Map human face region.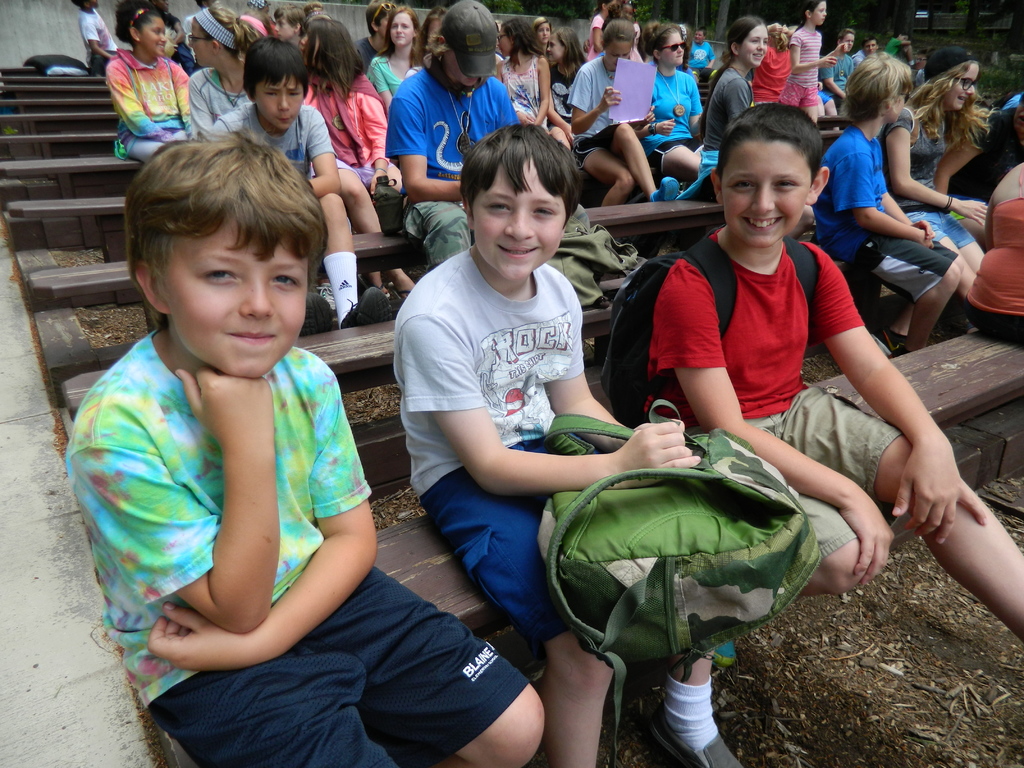
Mapped to Rect(536, 22, 552, 45).
